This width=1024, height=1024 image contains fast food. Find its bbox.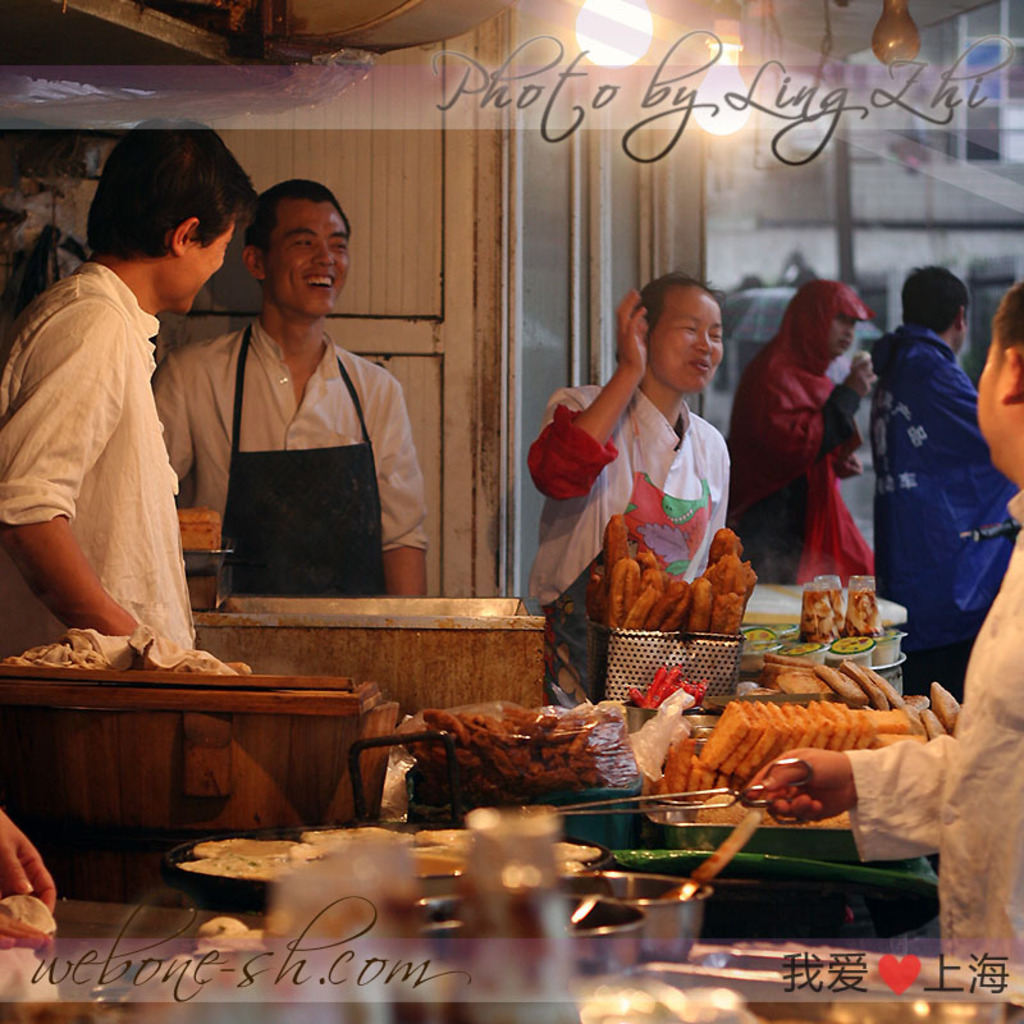
<box>598,506,760,645</box>.
